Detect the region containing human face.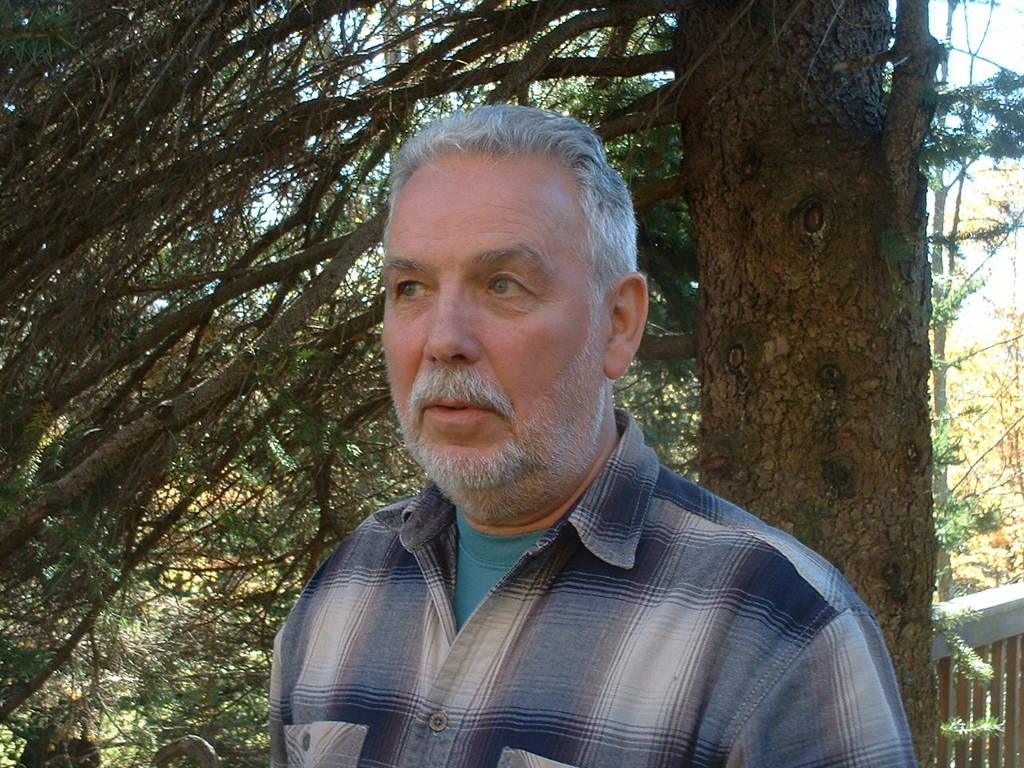
region(381, 154, 607, 490).
